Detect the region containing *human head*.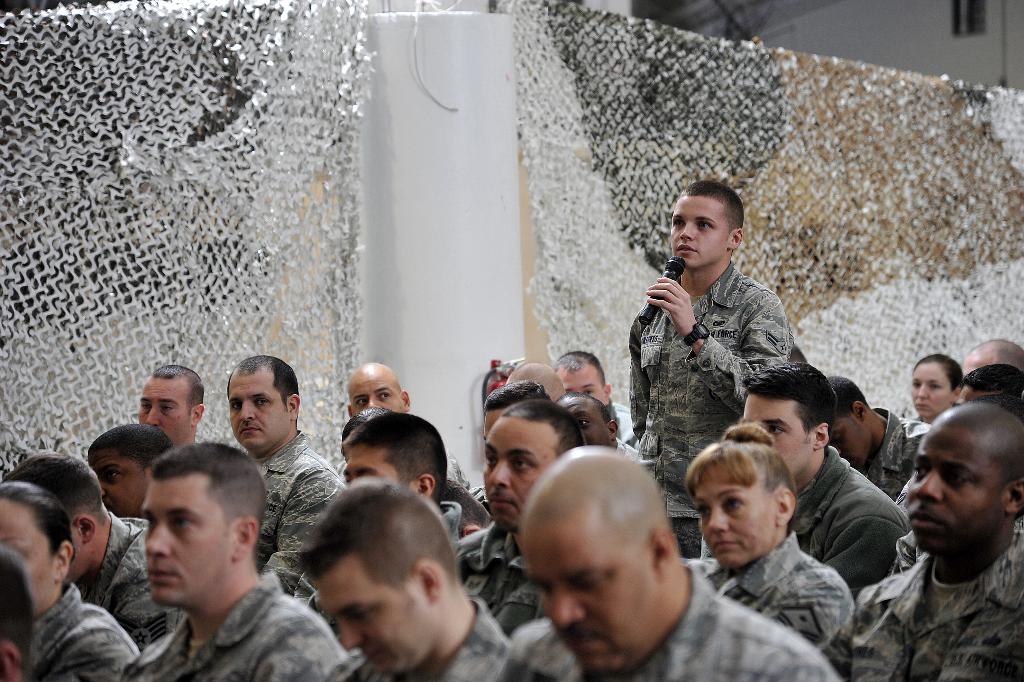
508/359/562/396.
